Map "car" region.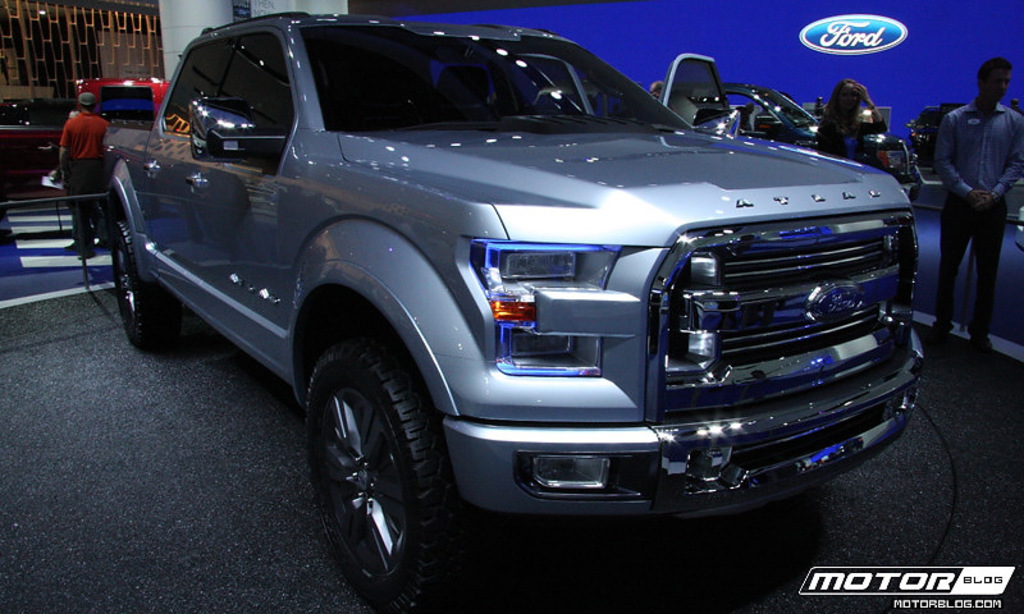
Mapped to pyautogui.locateOnScreen(691, 82, 911, 183).
